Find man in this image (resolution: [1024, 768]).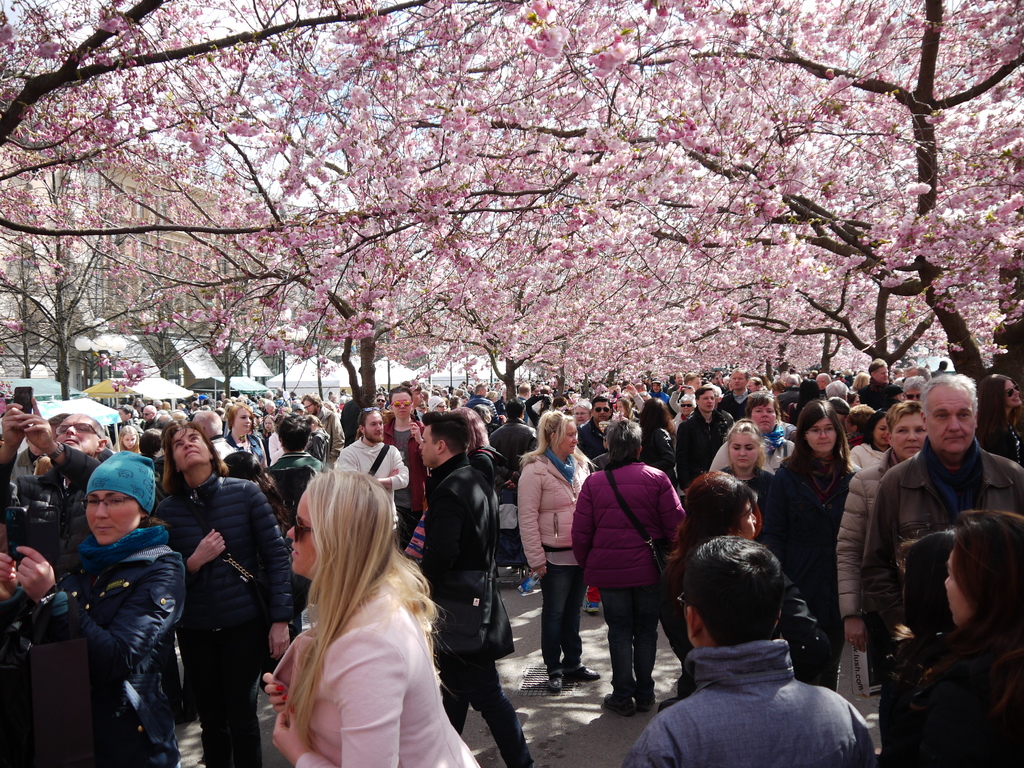
BBox(470, 385, 495, 409).
